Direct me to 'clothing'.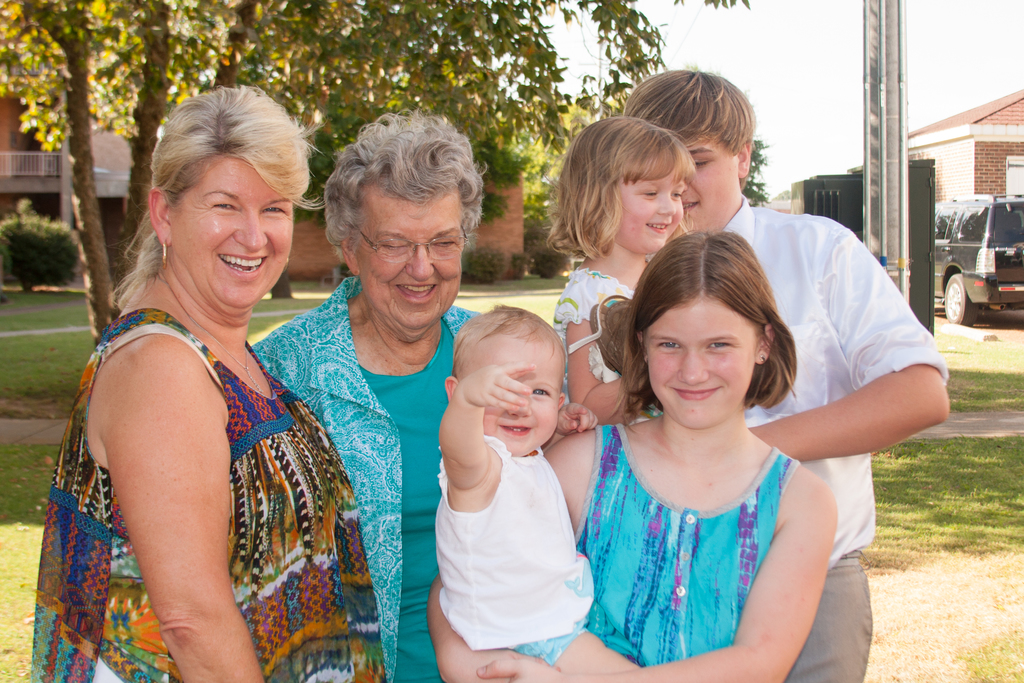
Direction: [left=552, top=255, right=652, bottom=428].
